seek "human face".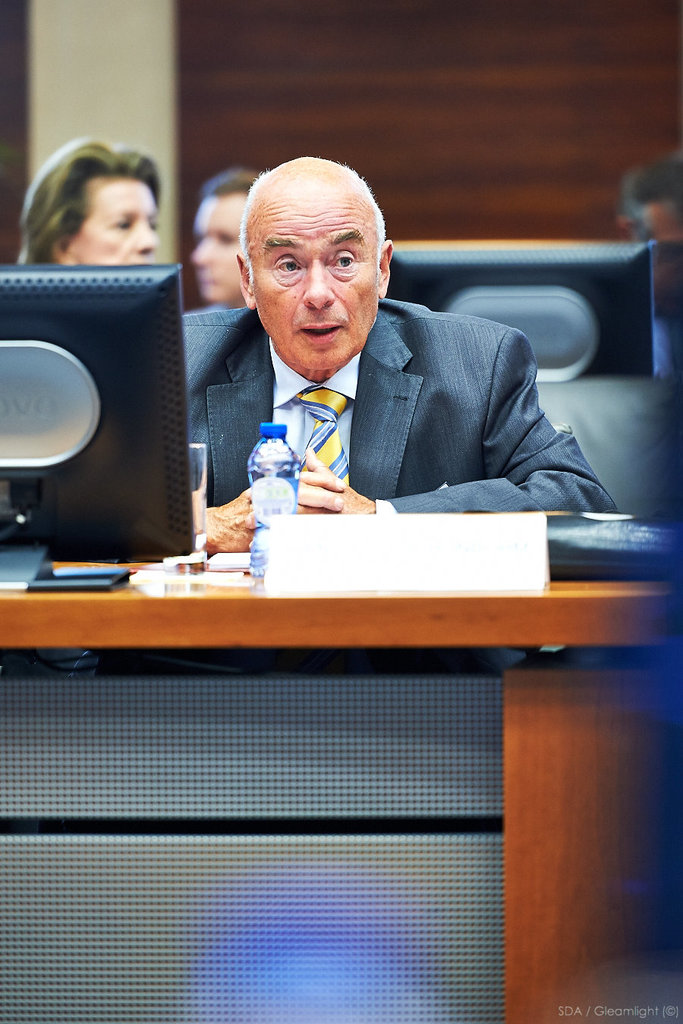
<bbox>249, 181, 374, 368</bbox>.
